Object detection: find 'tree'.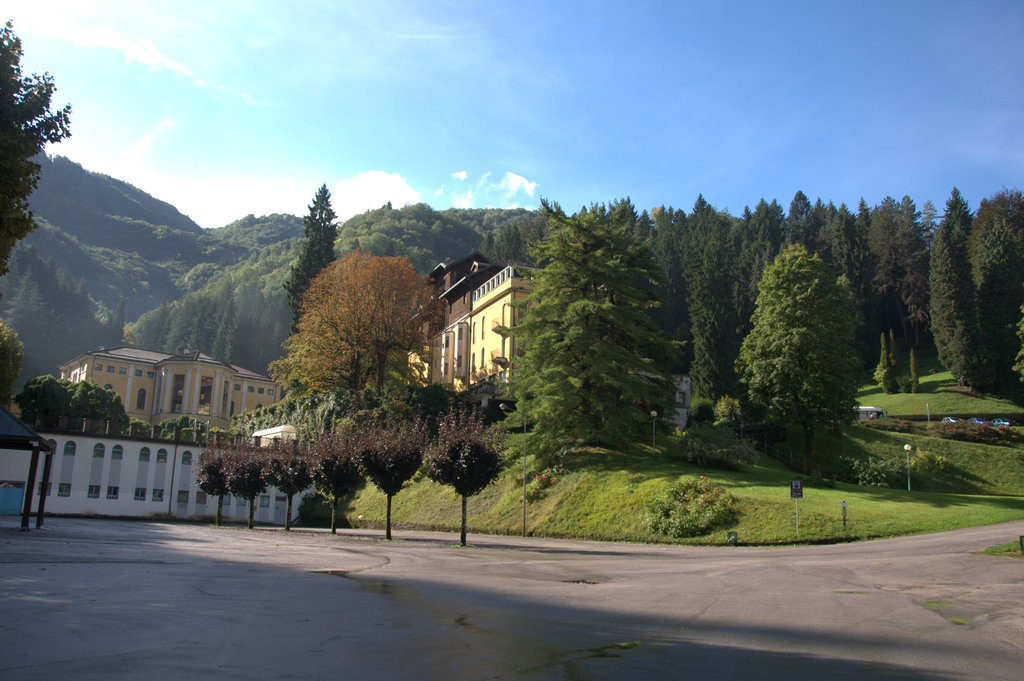
(x1=282, y1=183, x2=340, y2=337).
